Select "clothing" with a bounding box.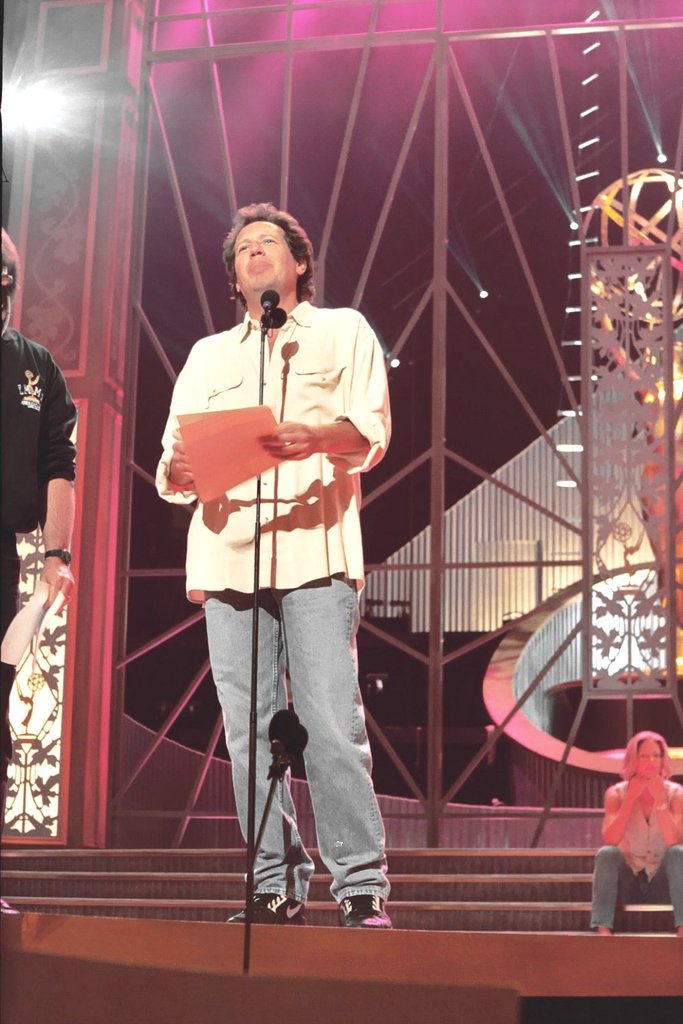
<bbox>0, 322, 80, 804</bbox>.
